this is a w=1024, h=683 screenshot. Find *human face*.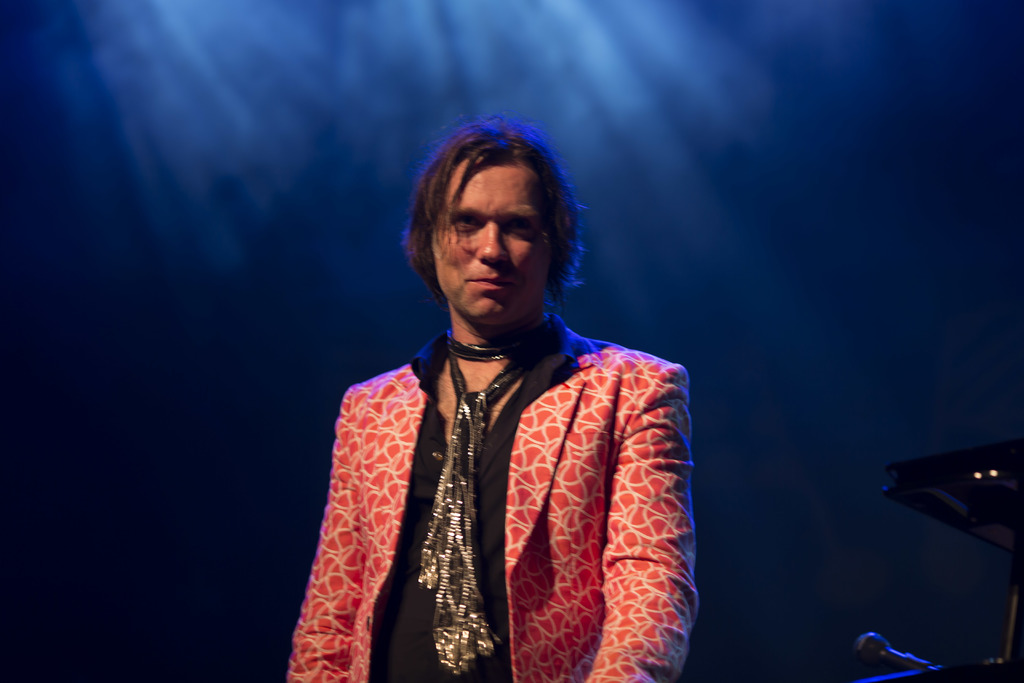
Bounding box: detection(433, 160, 547, 329).
